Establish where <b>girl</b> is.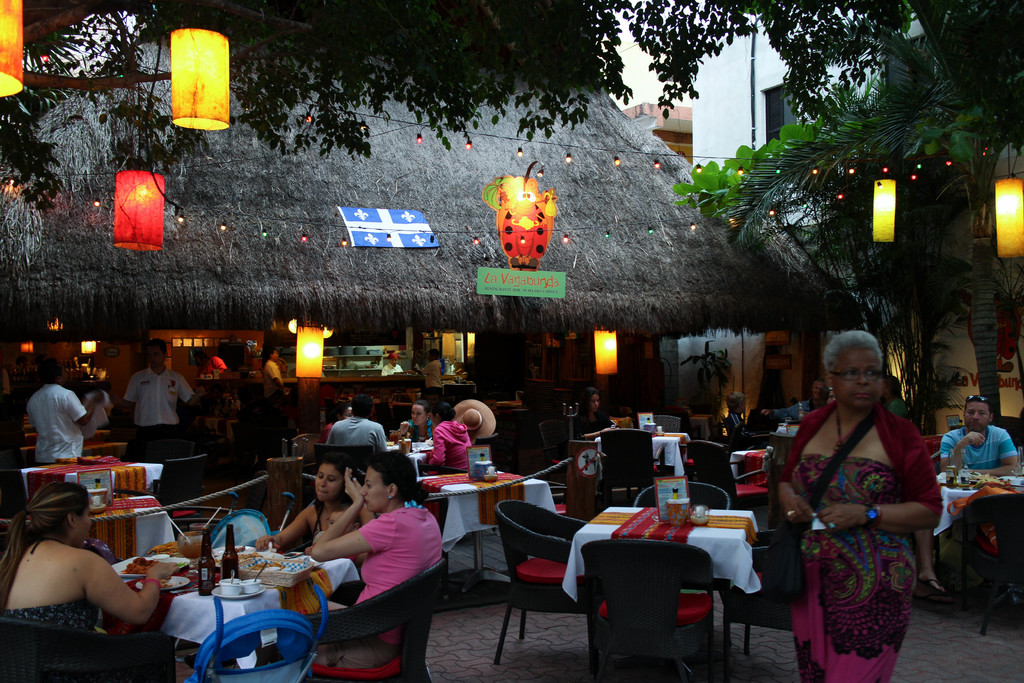
Established at BBox(390, 401, 433, 441).
